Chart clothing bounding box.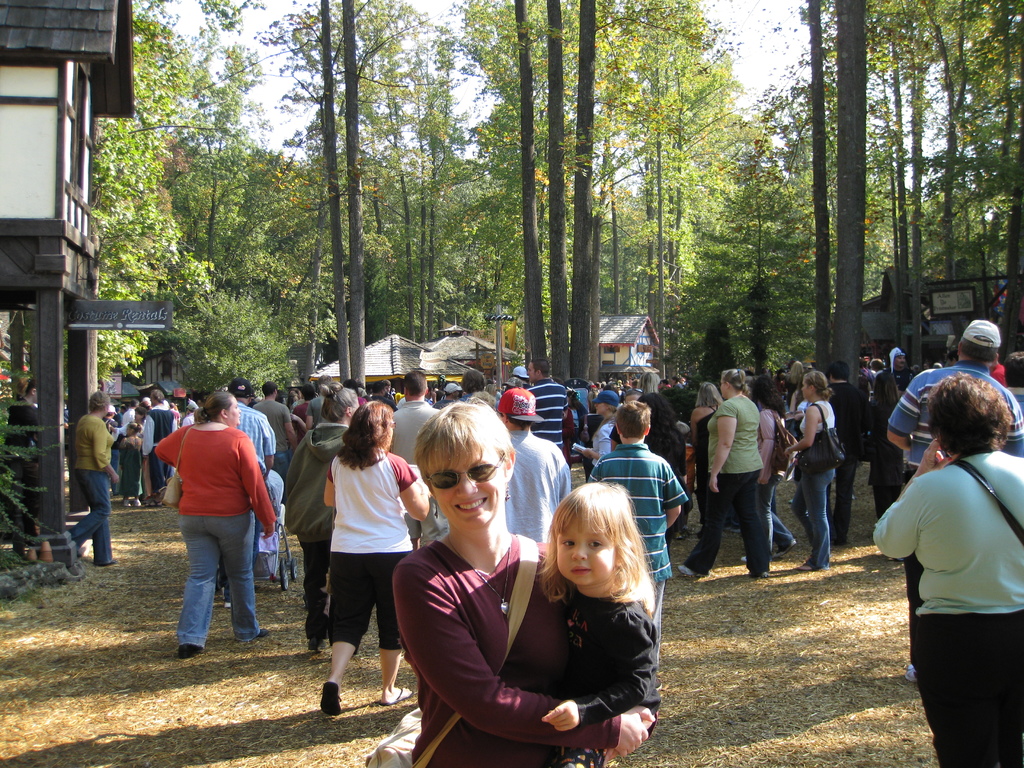
Charted: BBox(867, 438, 1023, 767).
